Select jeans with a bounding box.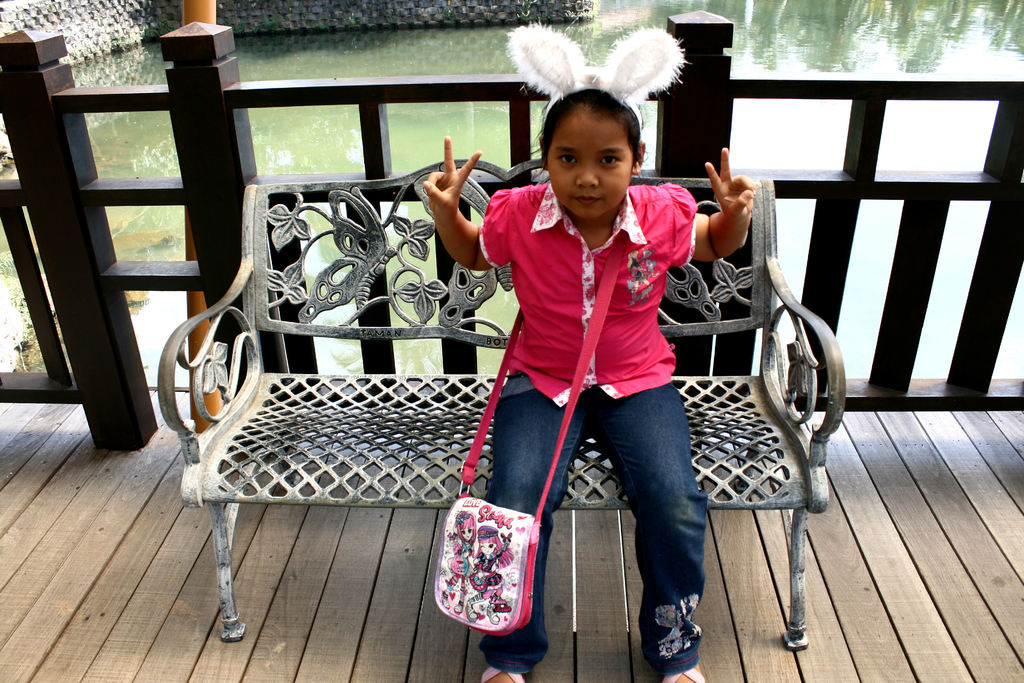
x1=477, y1=388, x2=706, y2=675.
